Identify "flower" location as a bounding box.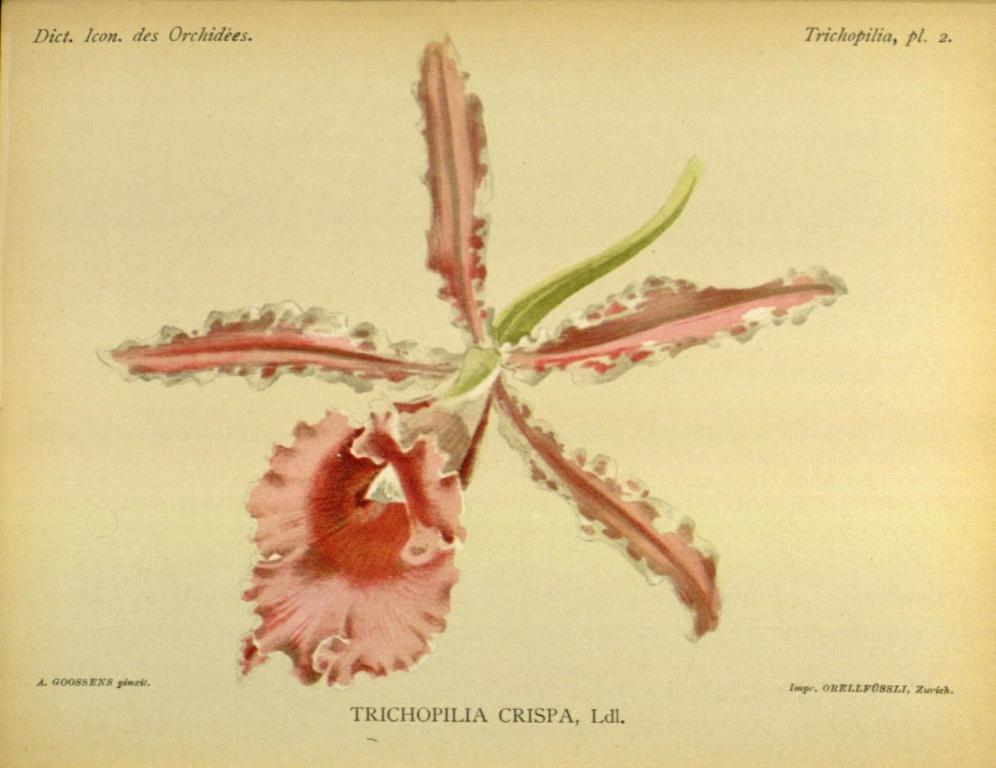
[left=229, top=392, right=486, bottom=692].
